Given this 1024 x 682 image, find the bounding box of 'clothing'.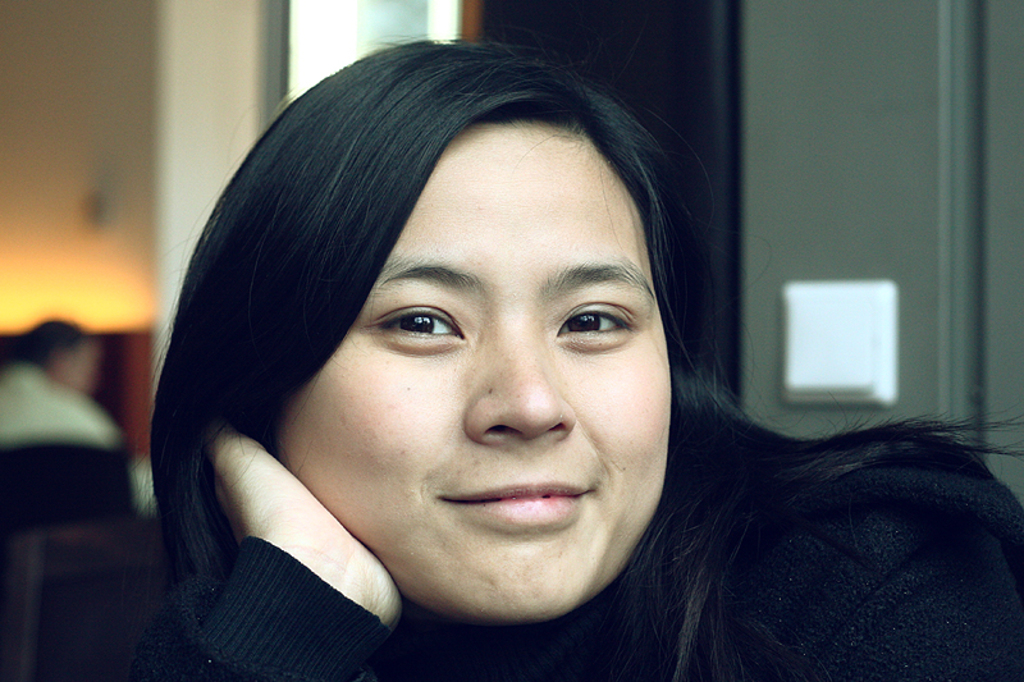
(108, 426, 1023, 681).
